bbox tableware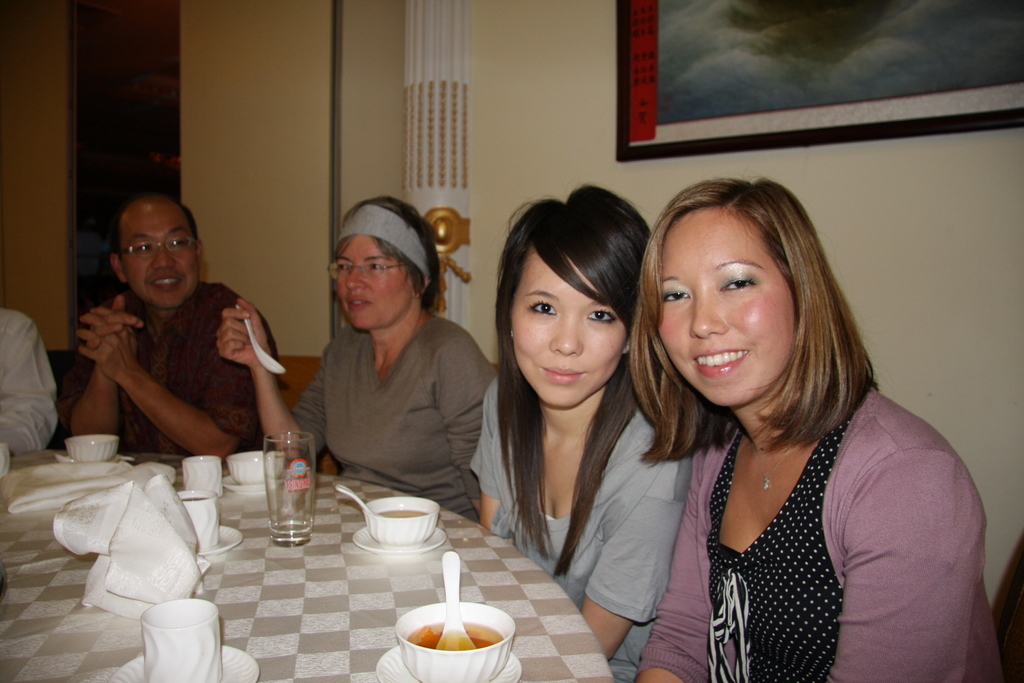
[x1=193, y1=525, x2=241, y2=556]
